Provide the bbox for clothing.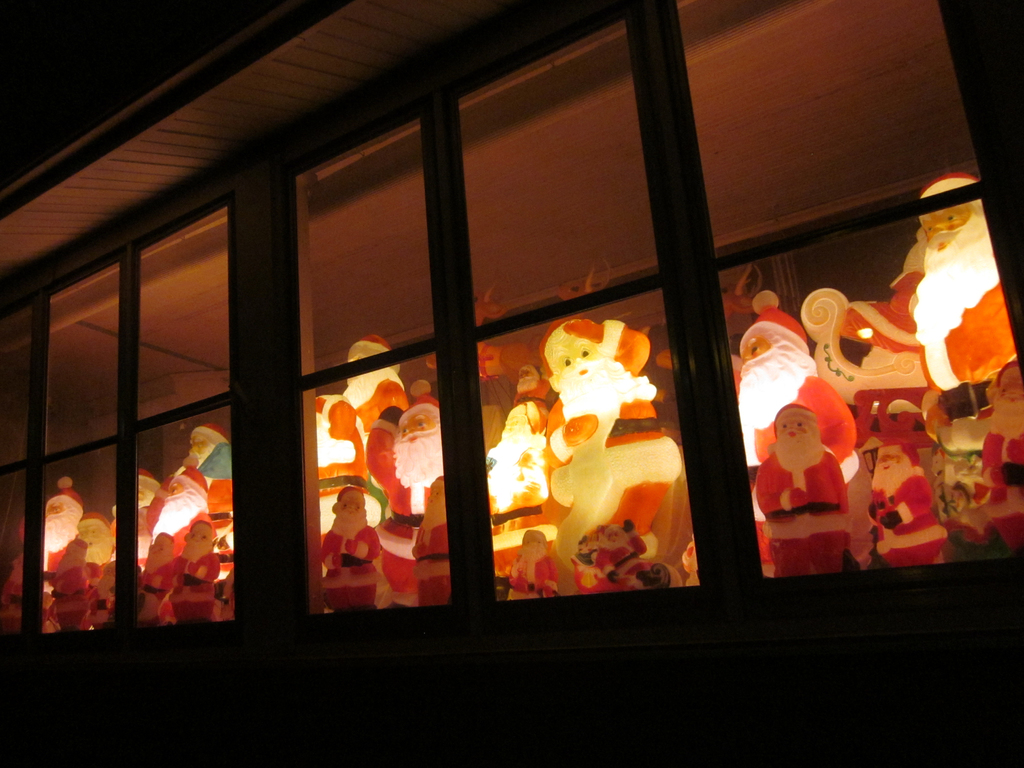
(left=535, top=388, right=684, bottom=531).
